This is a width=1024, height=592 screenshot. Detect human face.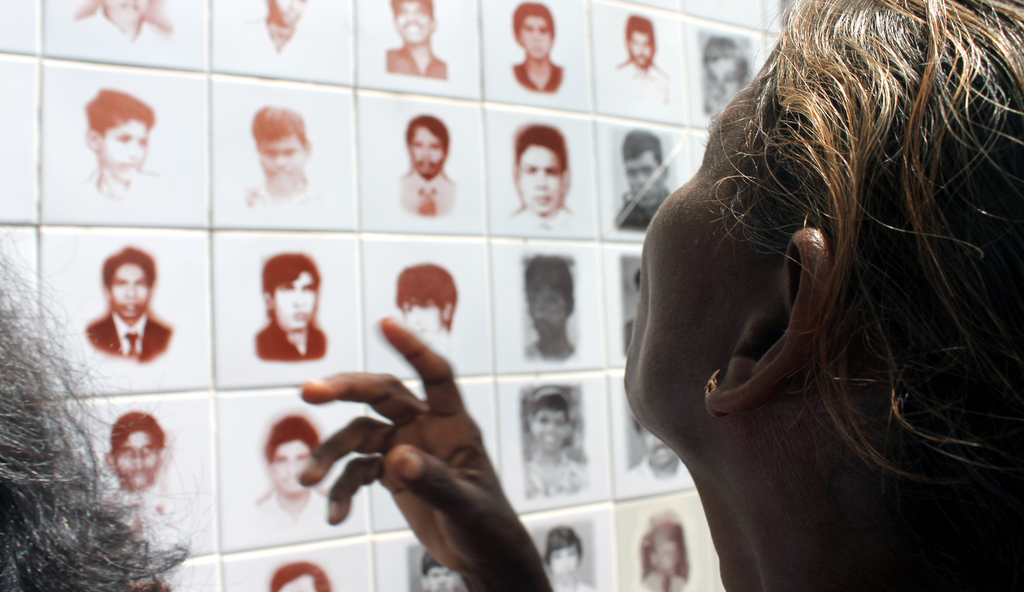
(554, 549, 584, 583).
